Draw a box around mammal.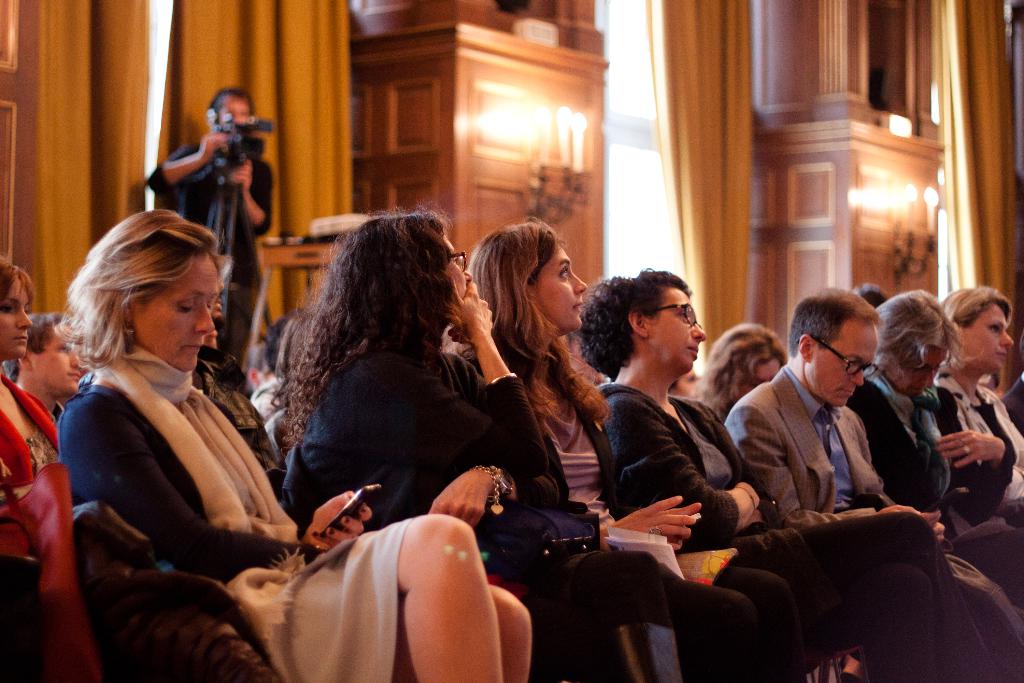
119:76:289:407.
